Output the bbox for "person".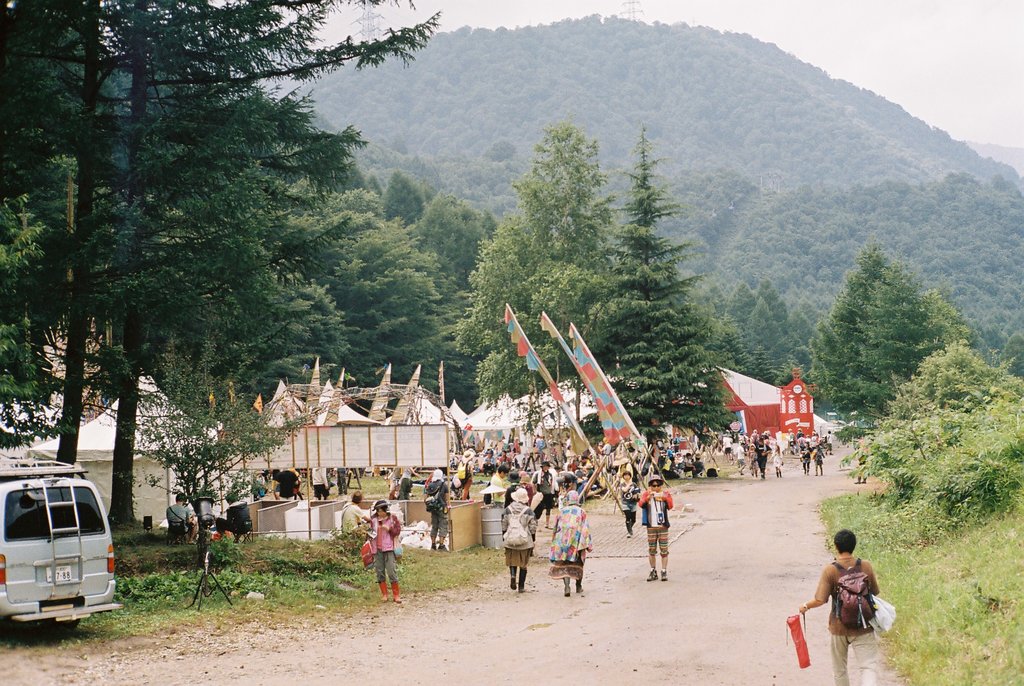
<region>554, 487, 594, 599</region>.
